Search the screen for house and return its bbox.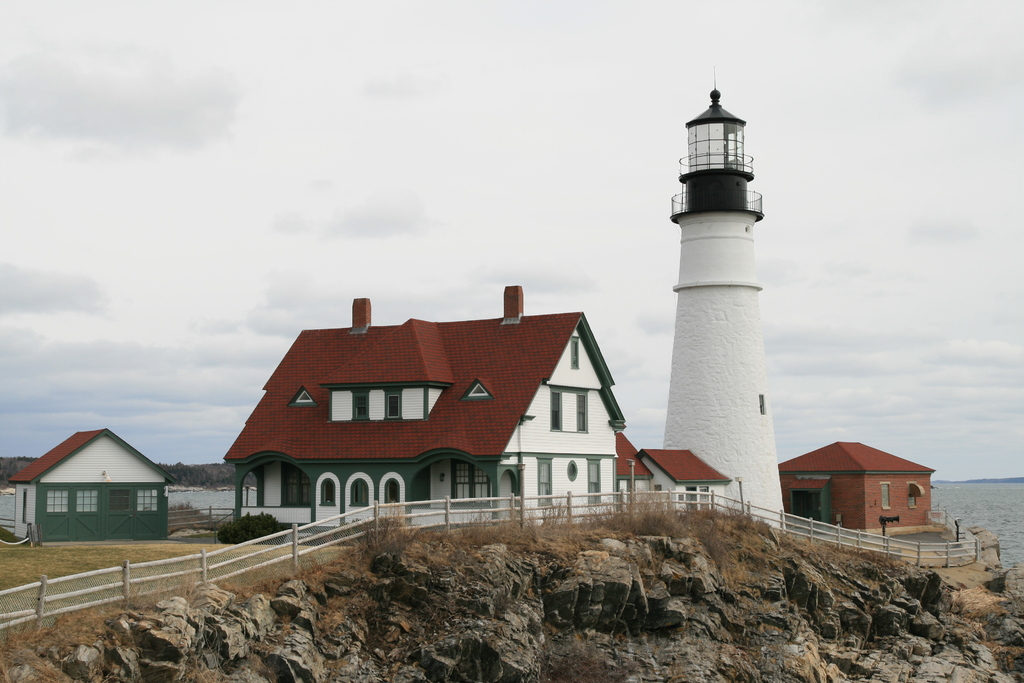
Found: x1=780 y1=440 x2=935 y2=528.
